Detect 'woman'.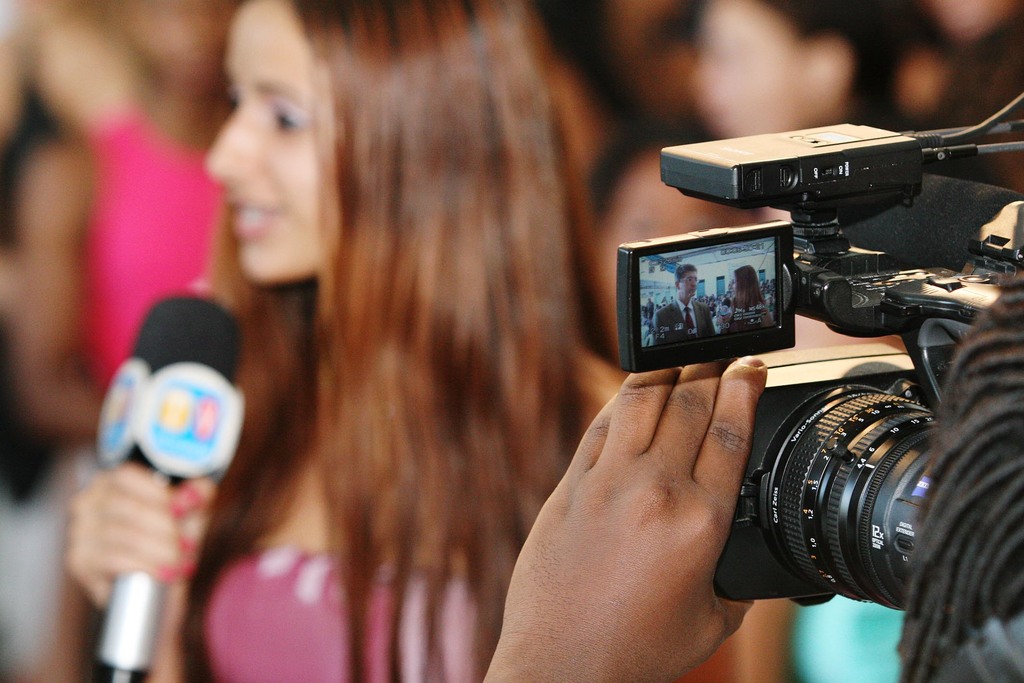
Detected at <region>720, 268, 771, 336</region>.
